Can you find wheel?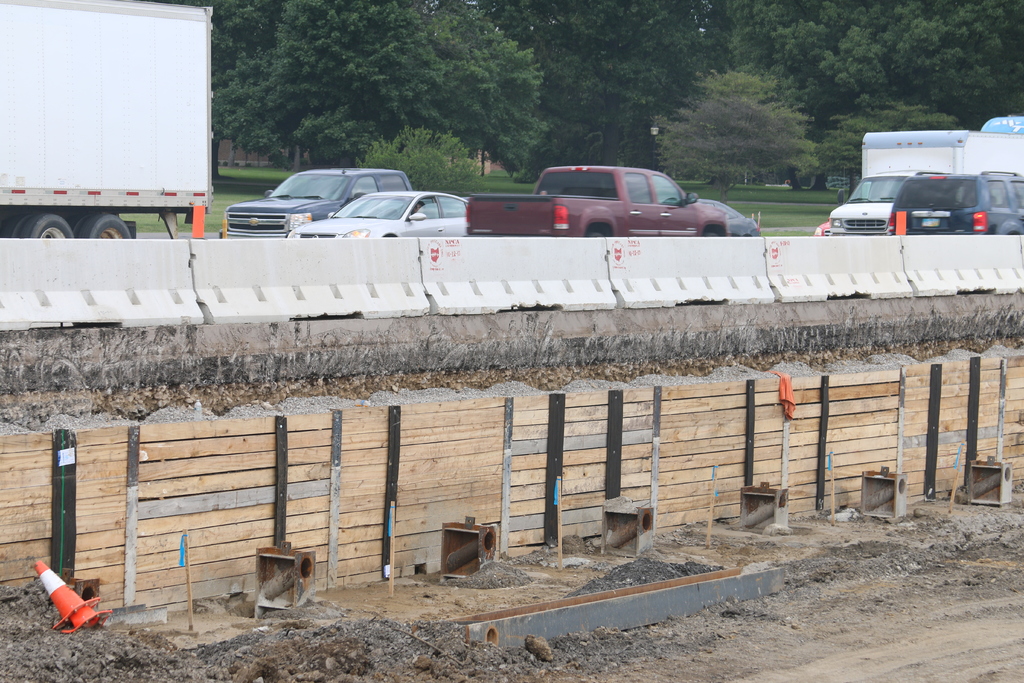
Yes, bounding box: 77 214 133 240.
